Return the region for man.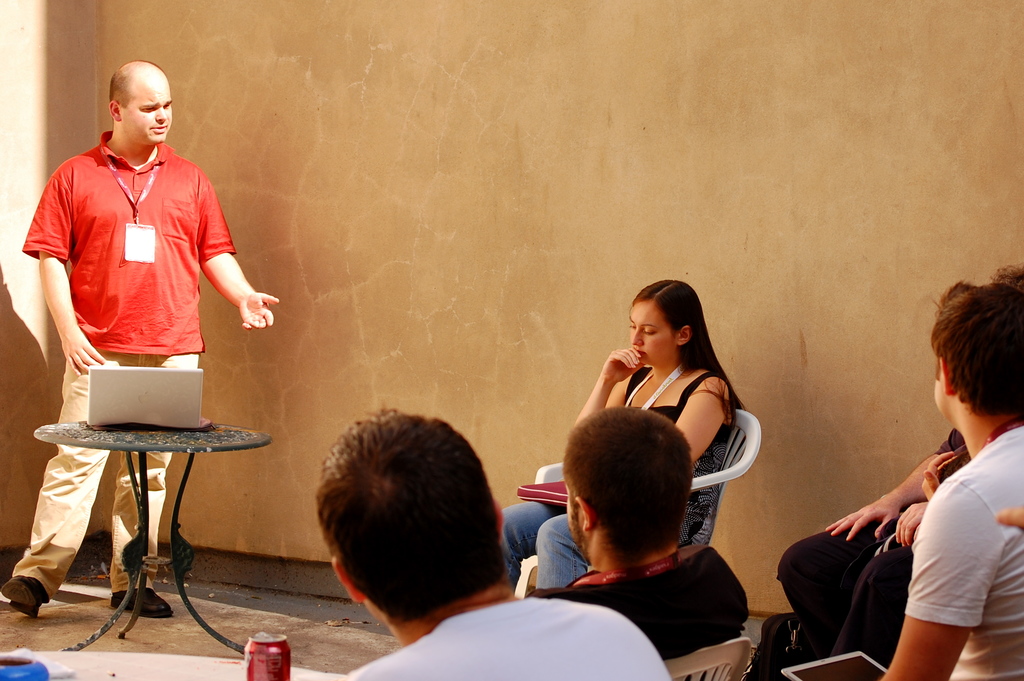
[x1=0, y1=58, x2=278, y2=618].
